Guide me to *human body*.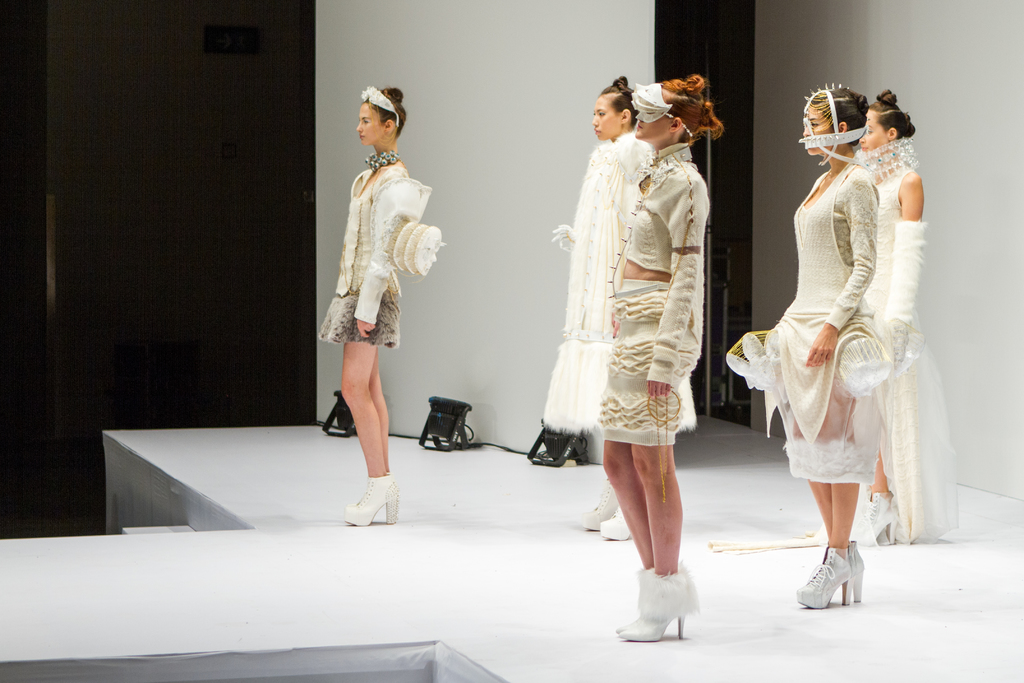
Guidance: 317,95,440,545.
